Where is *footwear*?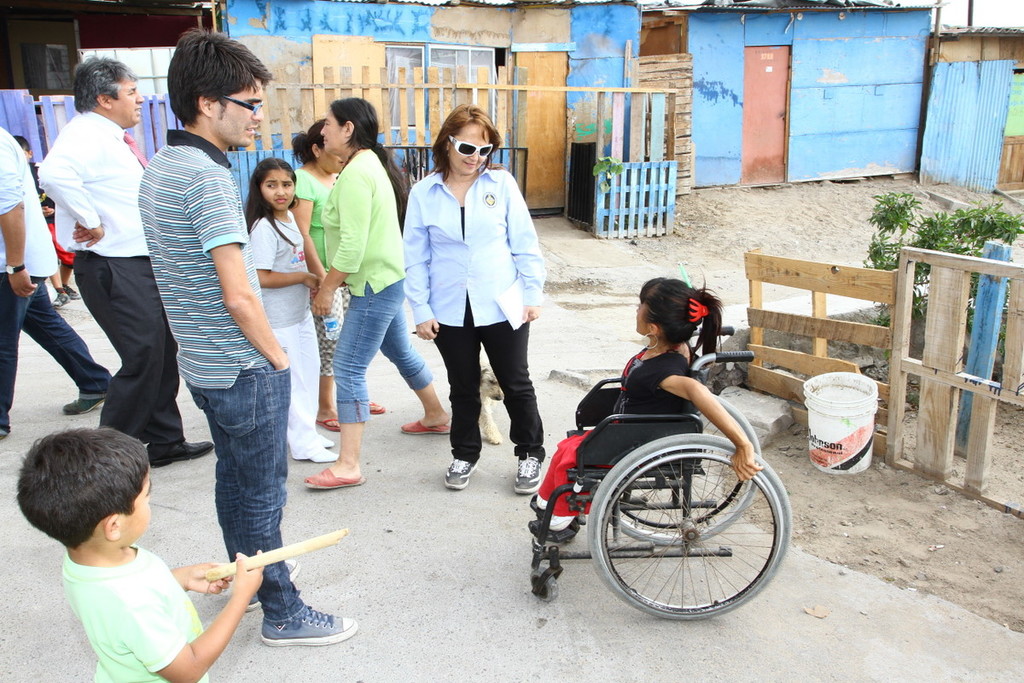
rect(304, 450, 340, 464).
